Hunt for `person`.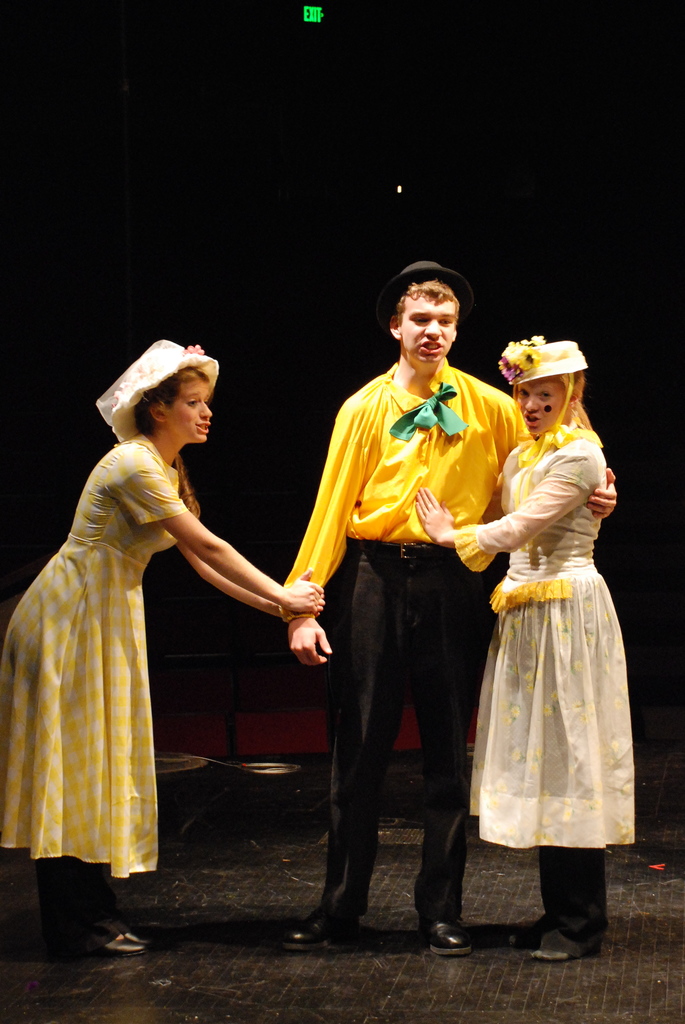
Hunted down at (407,337,638,953).
